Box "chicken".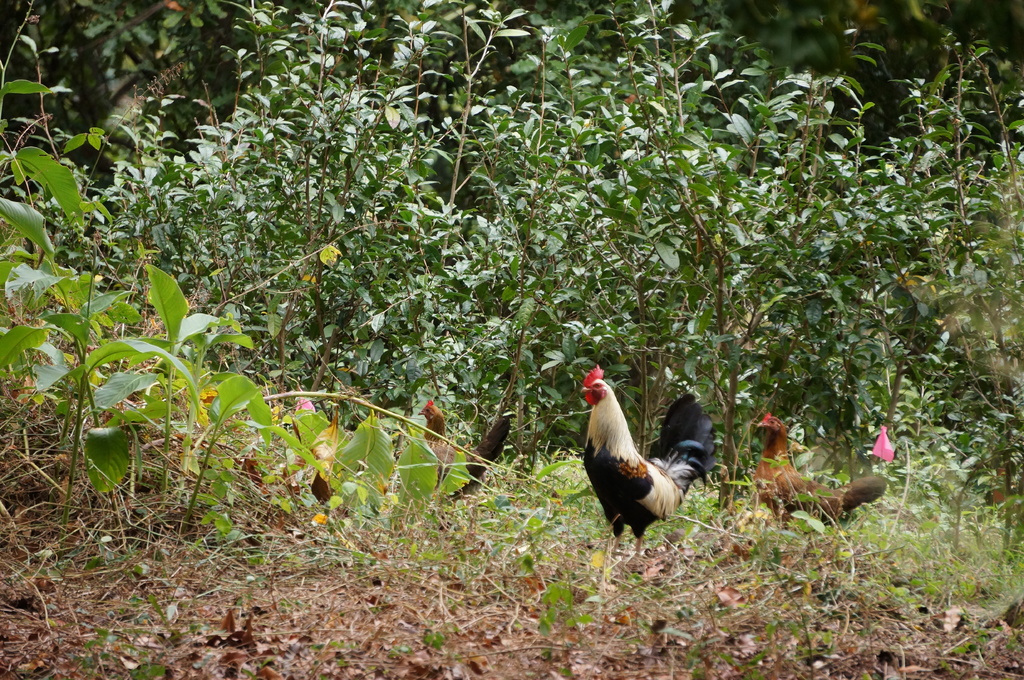
x1=748 y1=403 x2=897 y2=569.
